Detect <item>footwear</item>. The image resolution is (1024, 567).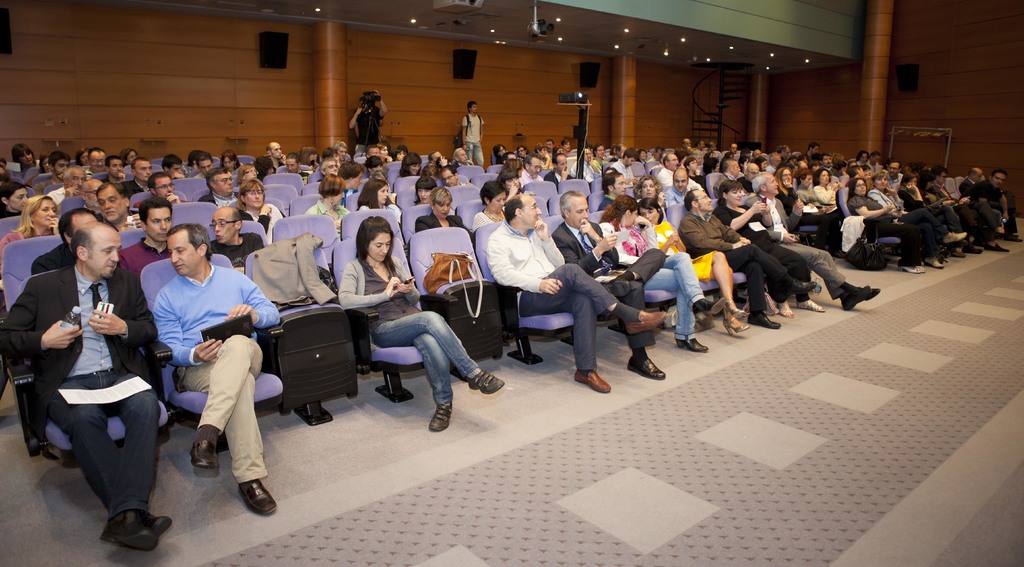
region(995, 232, 1020, 241).
